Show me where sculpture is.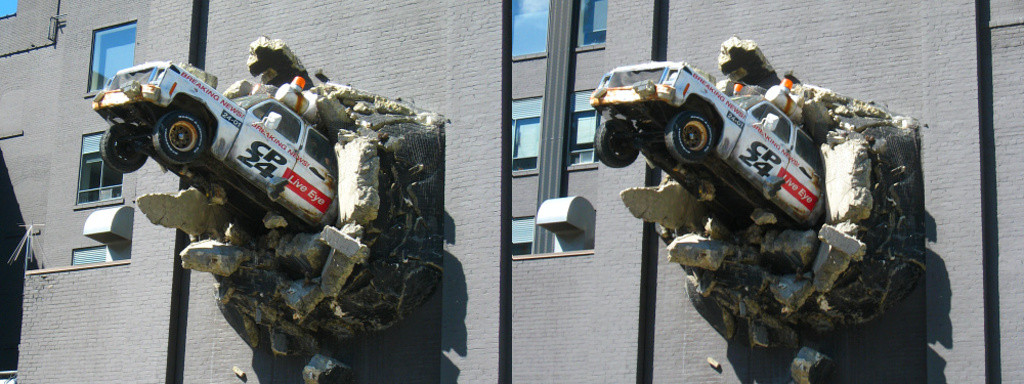
sculpture is at <bbox>641, 23, 945, 354</bbox>.
